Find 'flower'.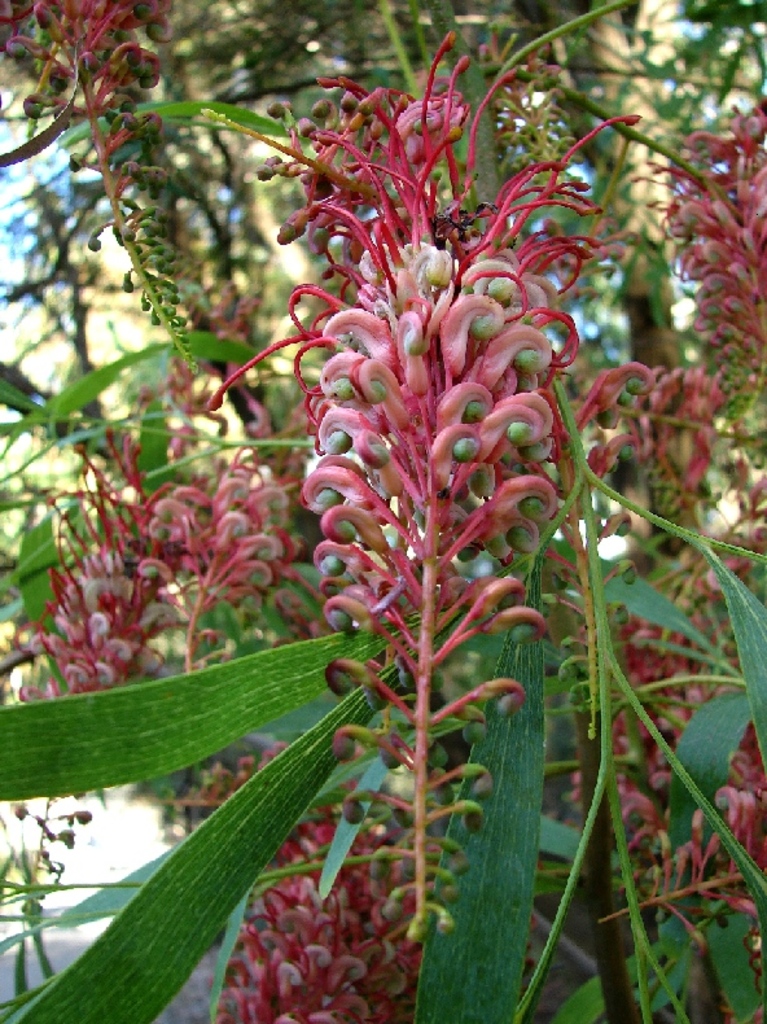
[297, 236, 560, 657].
